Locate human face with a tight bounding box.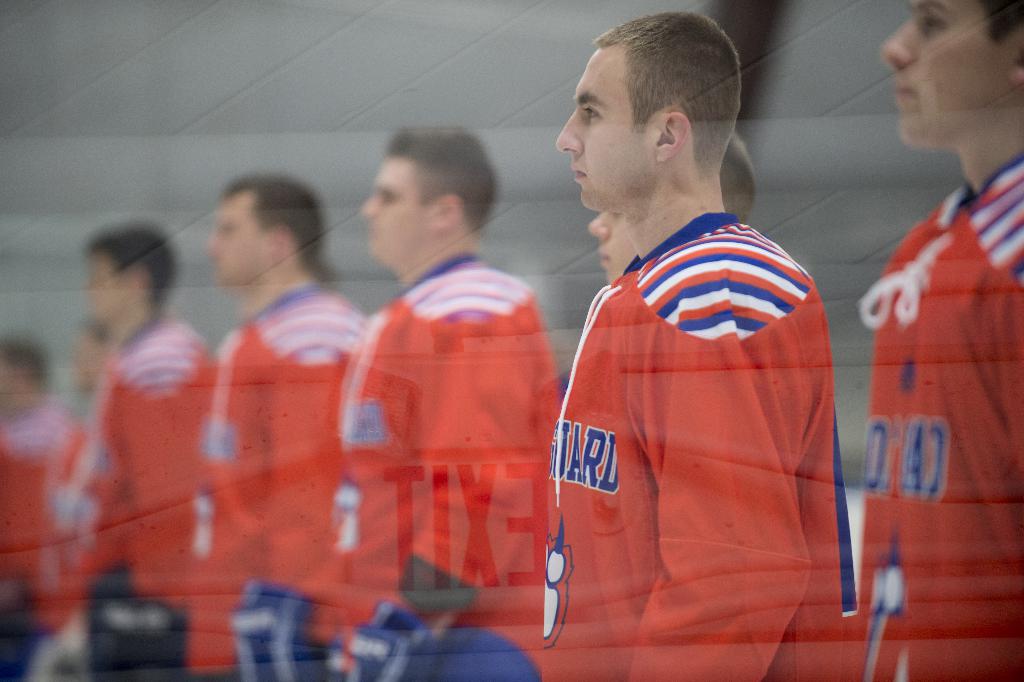
x1=586 y1=207 x2=637 y2=285.
